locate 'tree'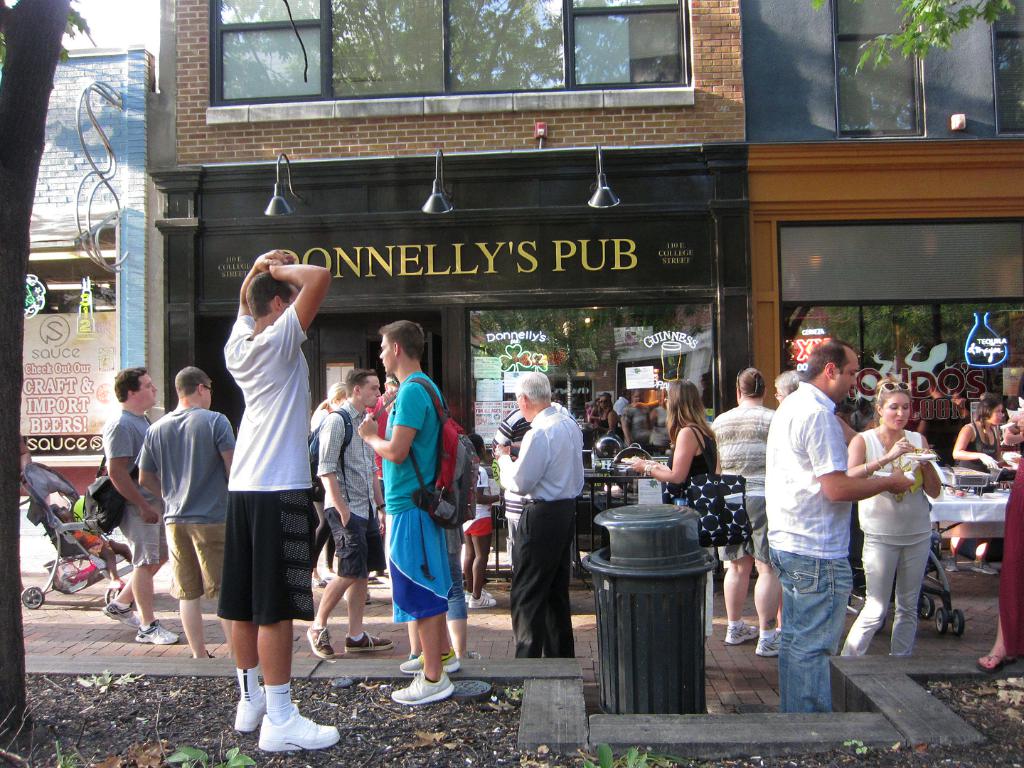
[0,0,95,747]
